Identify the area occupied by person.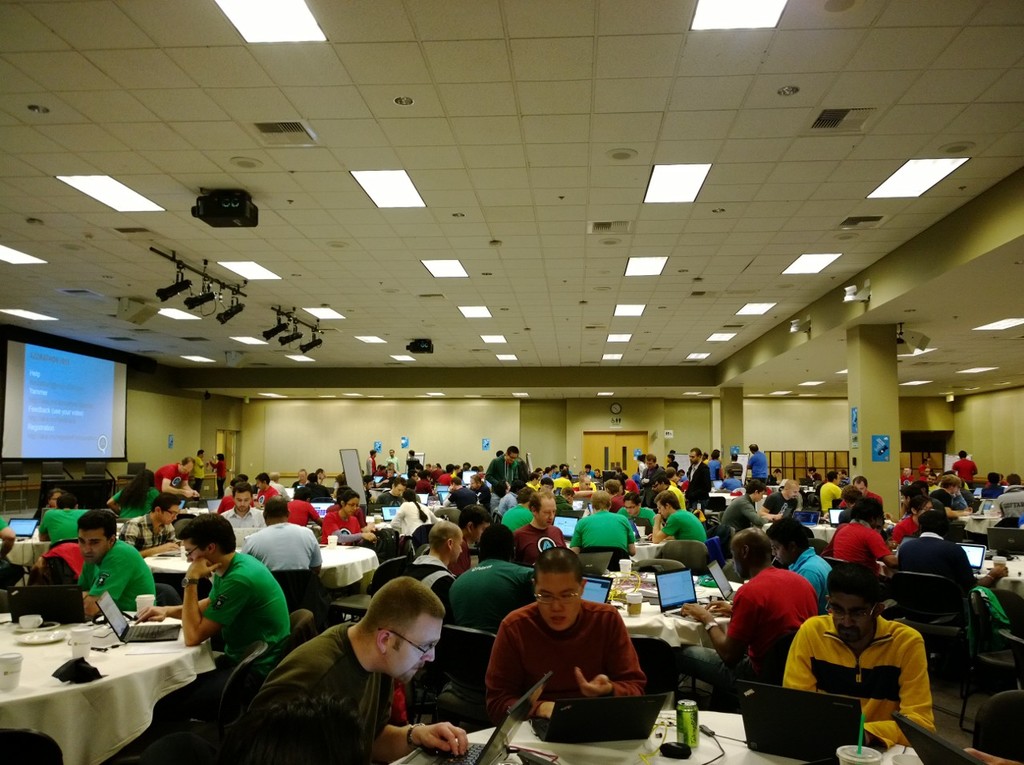
Area: [x1=480, y1=545, x2=648, y2=721].
